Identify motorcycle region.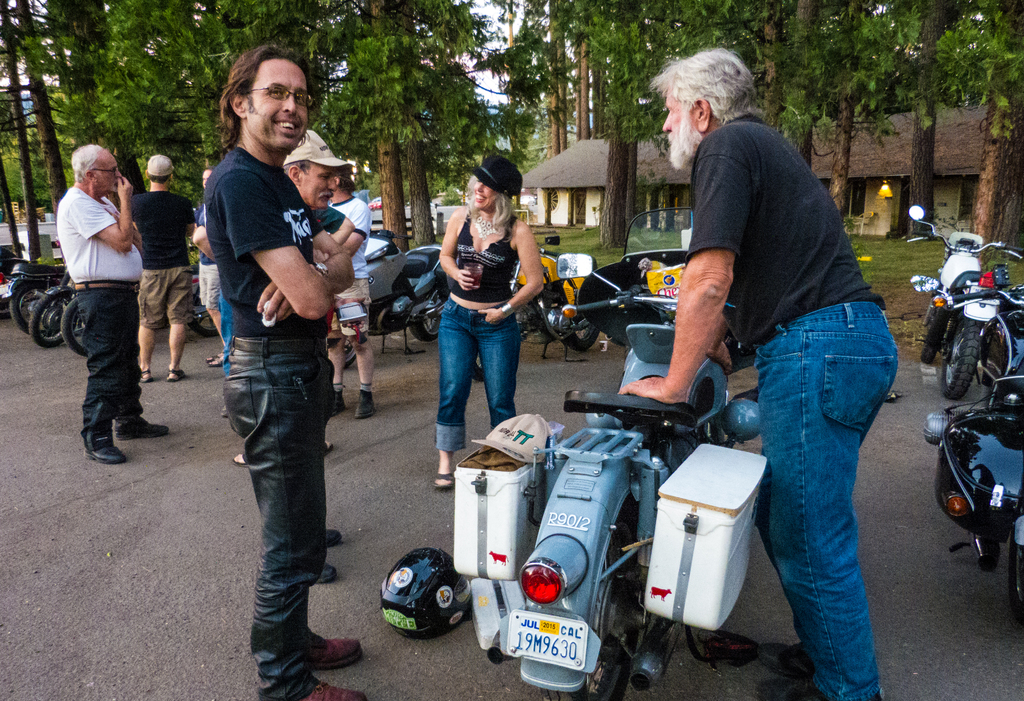
Region: BBox(30, 283, 73, 344).
